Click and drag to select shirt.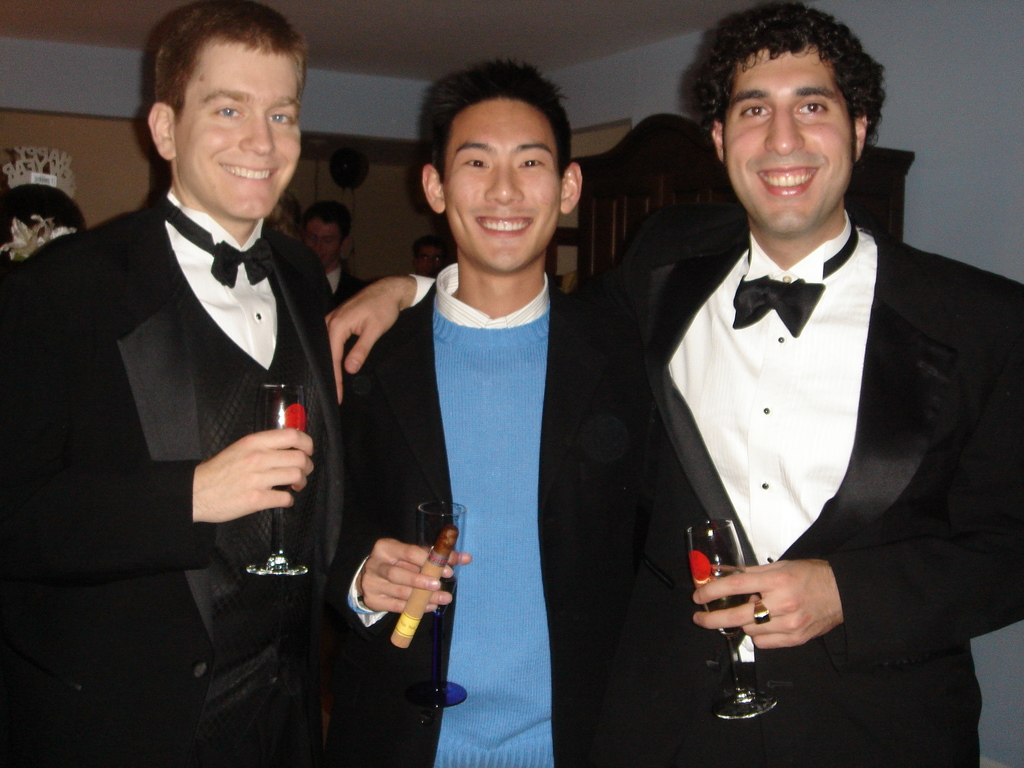
Selection: 161 187 275 372.
